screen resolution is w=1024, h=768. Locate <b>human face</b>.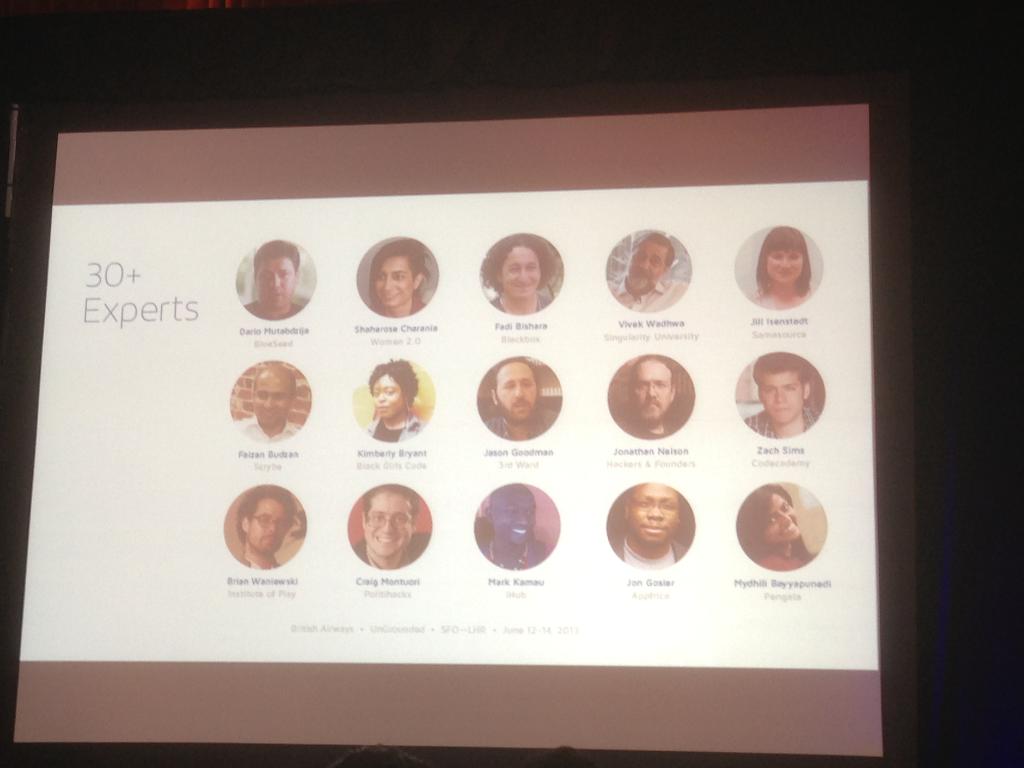
locate(627, 242, 668, 289).
